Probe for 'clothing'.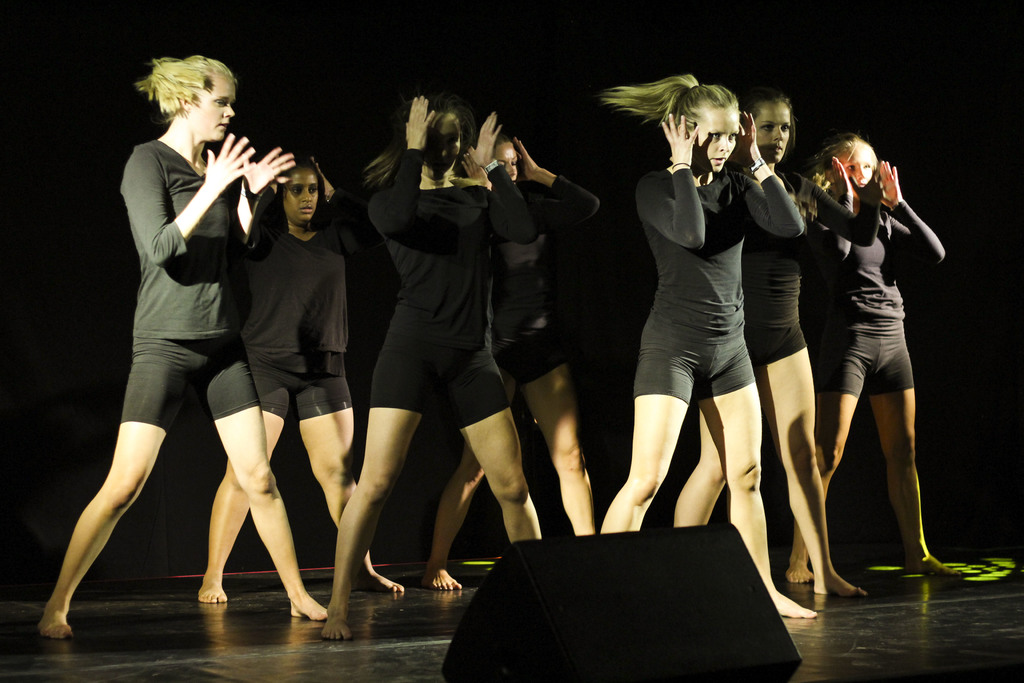
Probe result: x1=635 y1=123 x2=768 y2=436.
